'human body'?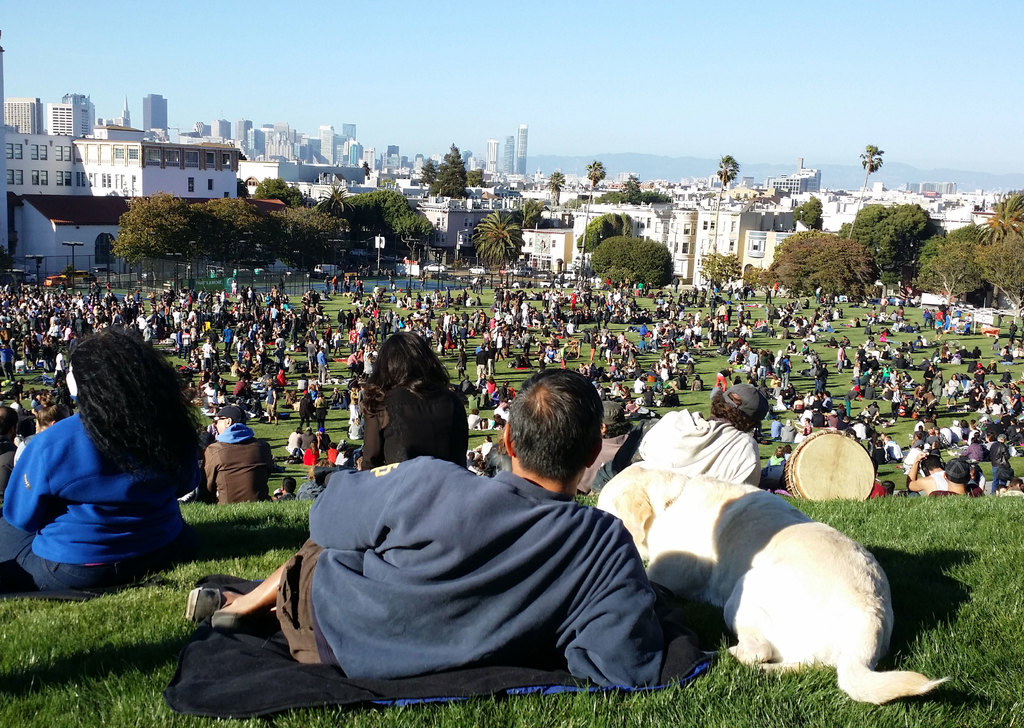
[8,336,205,608]
